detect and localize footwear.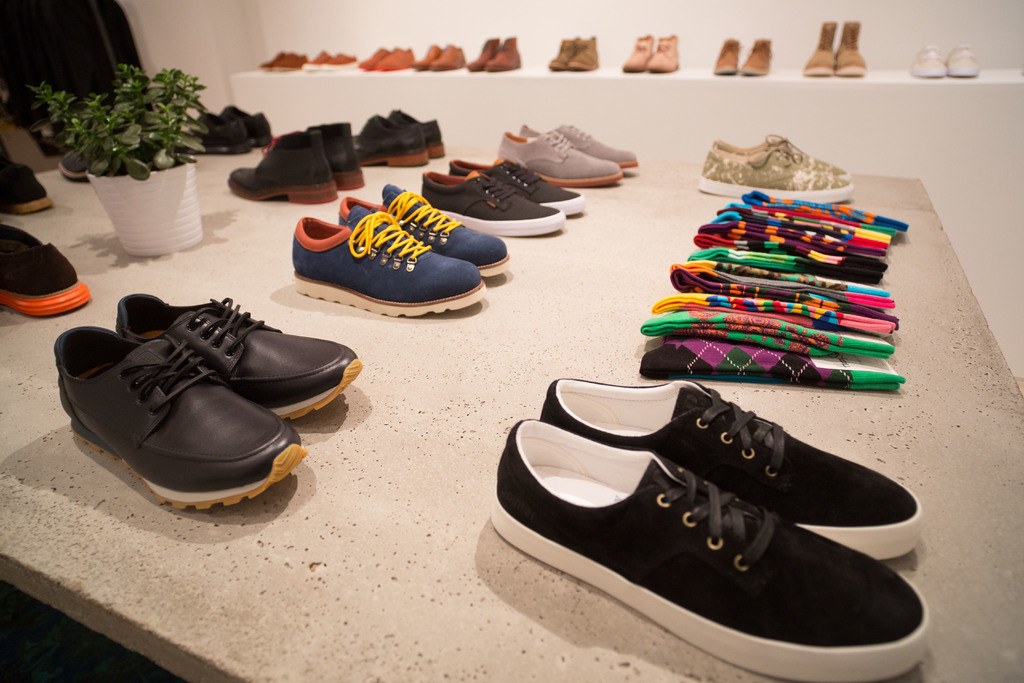
Localized at [left=0, top=138, right=58, bottom=220].
